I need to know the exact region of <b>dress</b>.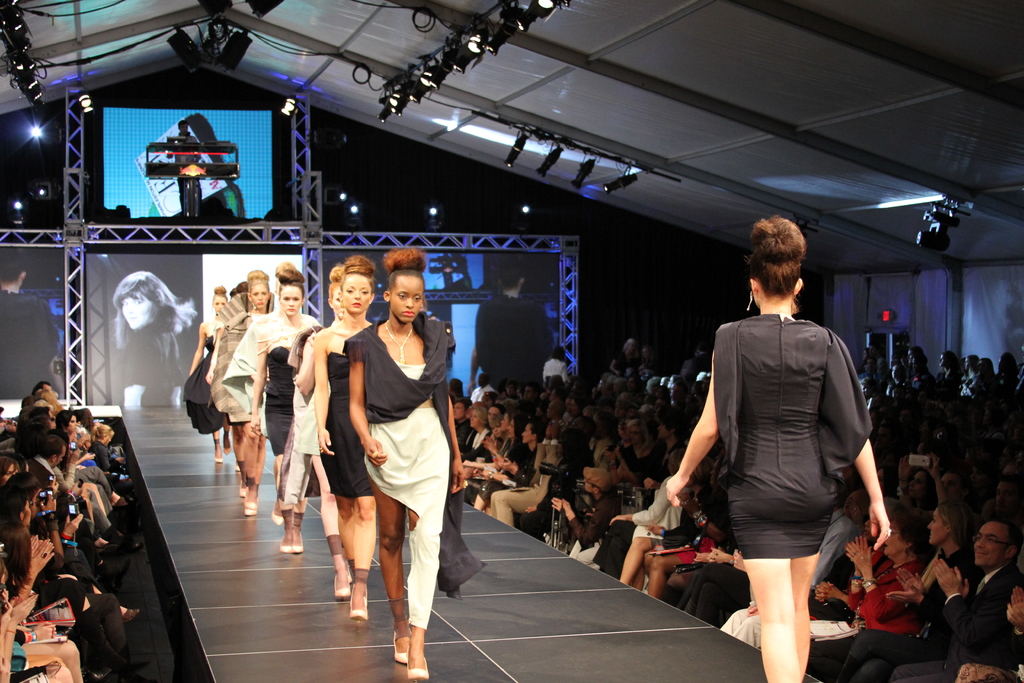
Region: [left=715, top=313, right=872, bottom=562].
